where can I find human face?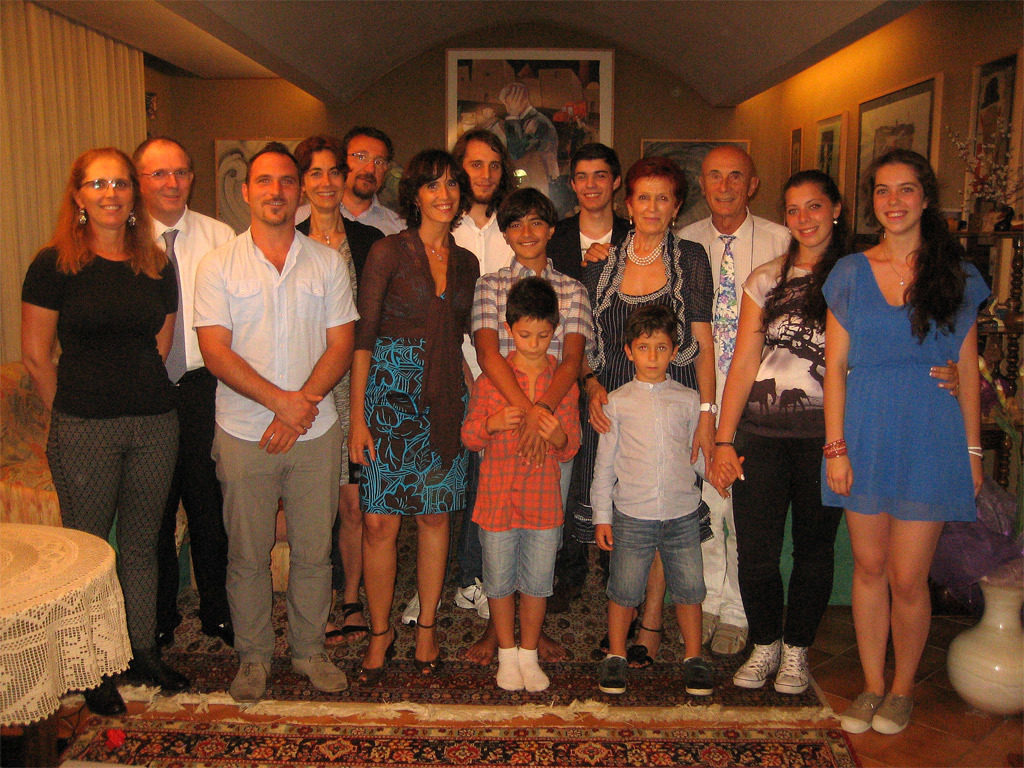
You can find it at detection(138, 148, 189, 214).
